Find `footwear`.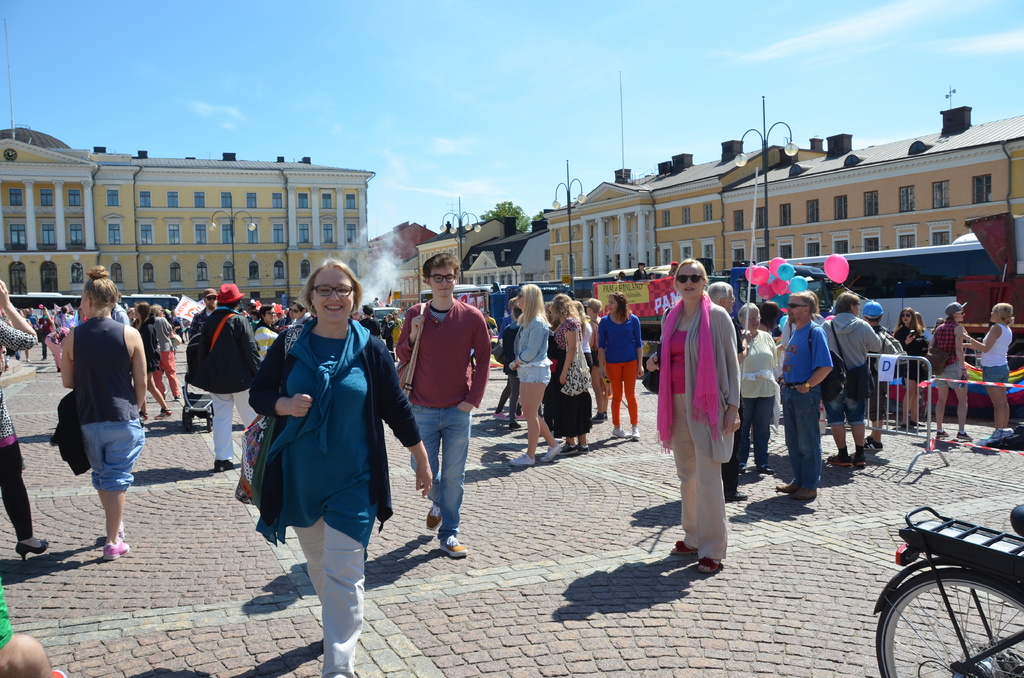
(933, 426, 956, 445).
